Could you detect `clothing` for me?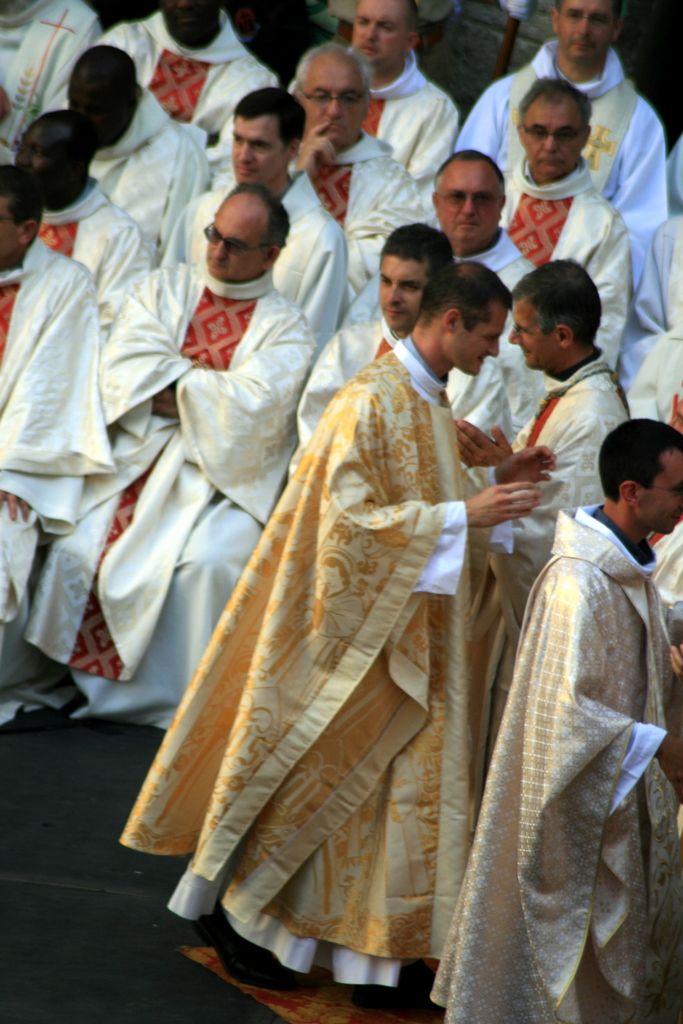
Detection result: left=307, top=124, right=447, bottom=304.
